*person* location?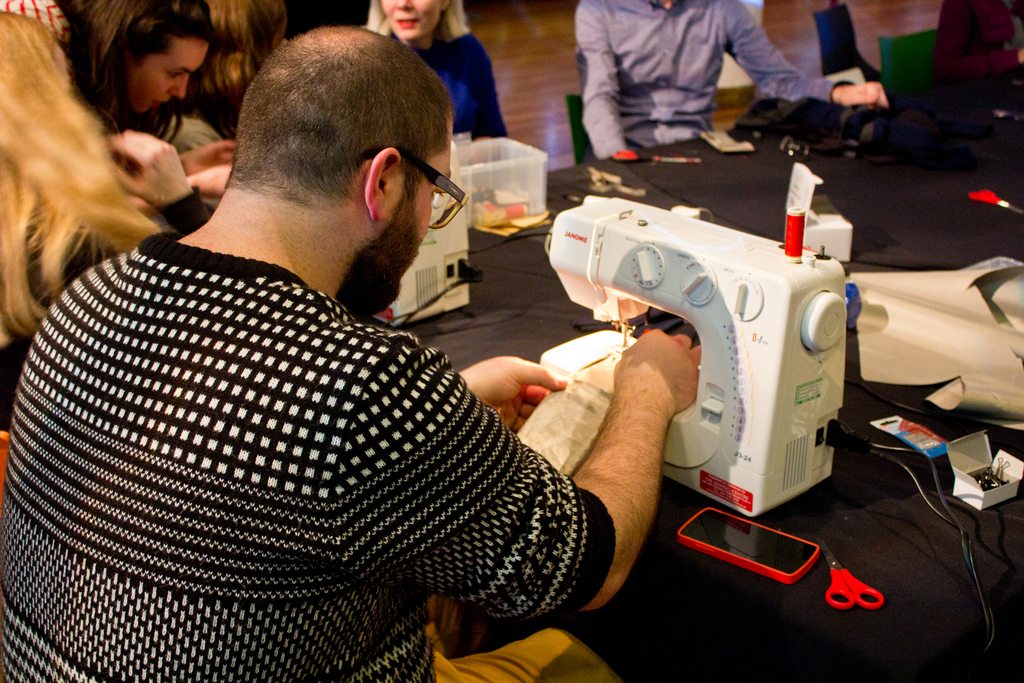
box(22, 21, 669, 651)
